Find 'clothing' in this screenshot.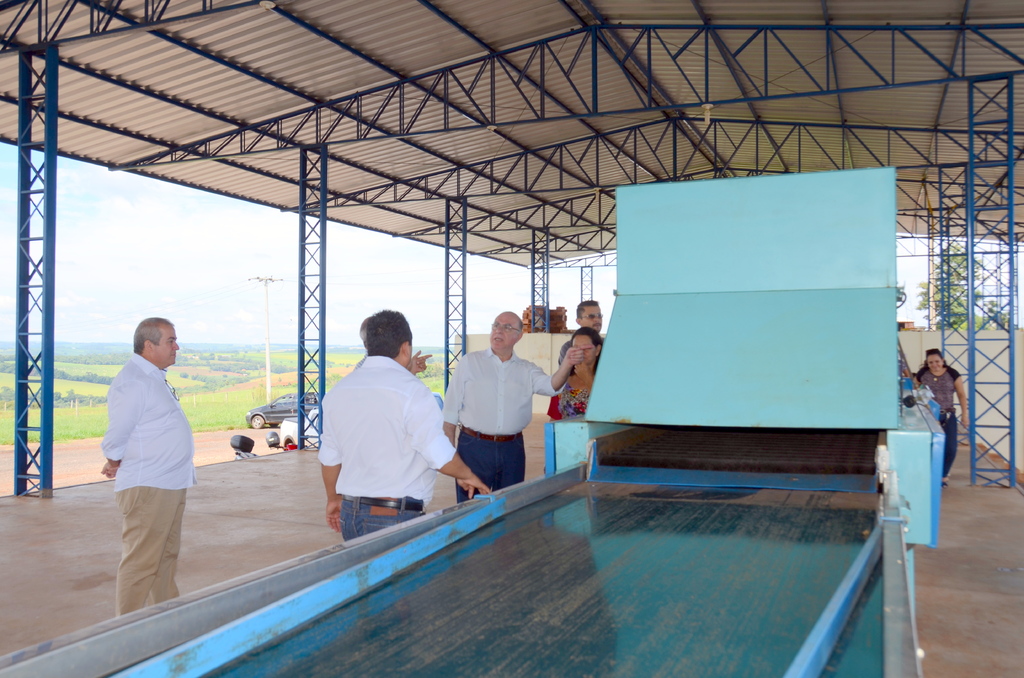
The bounding box for 'clothing' is select_region(92, 347, 202, 618).
